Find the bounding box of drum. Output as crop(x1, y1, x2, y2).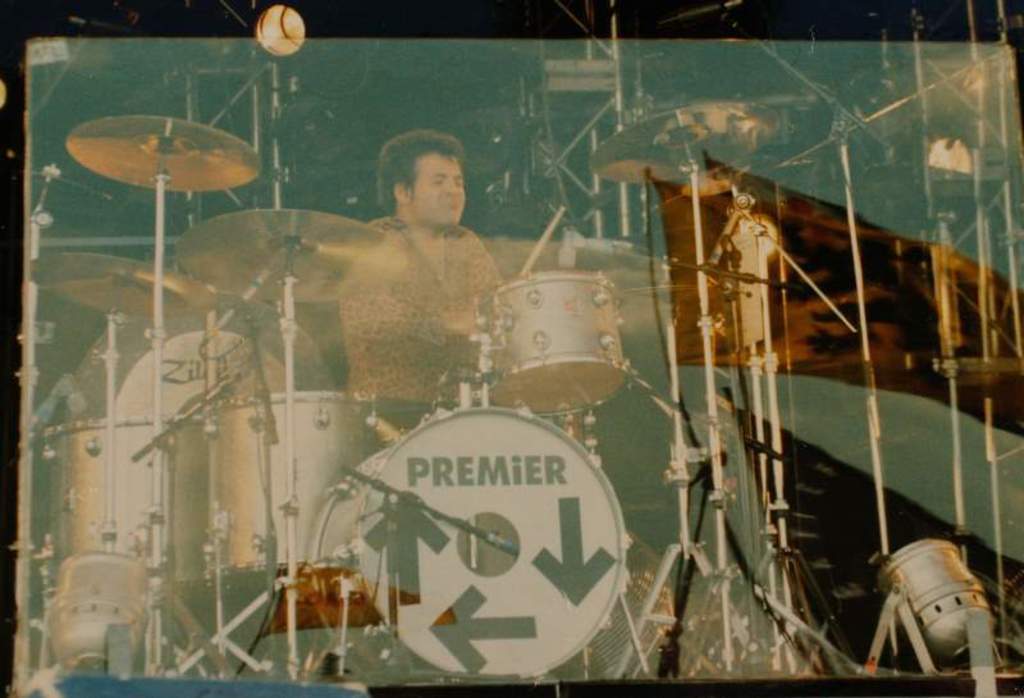
crop(42, 418, 206, 589).
